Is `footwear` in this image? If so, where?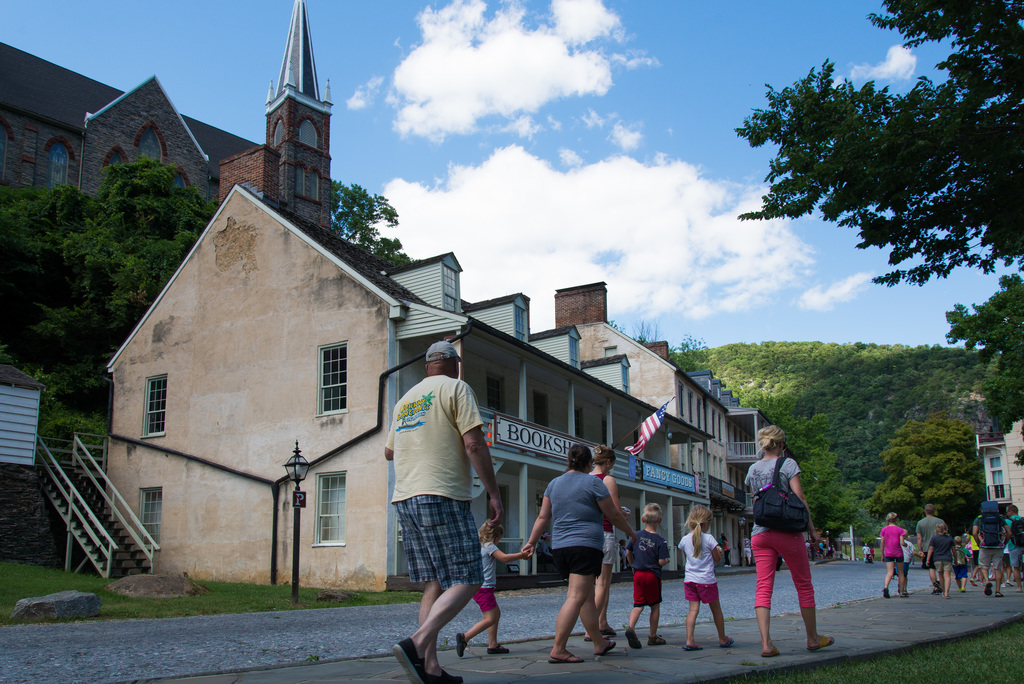
Yes, at {"left": 760, "top": 649, "right": 778, "bottom": 660}.
